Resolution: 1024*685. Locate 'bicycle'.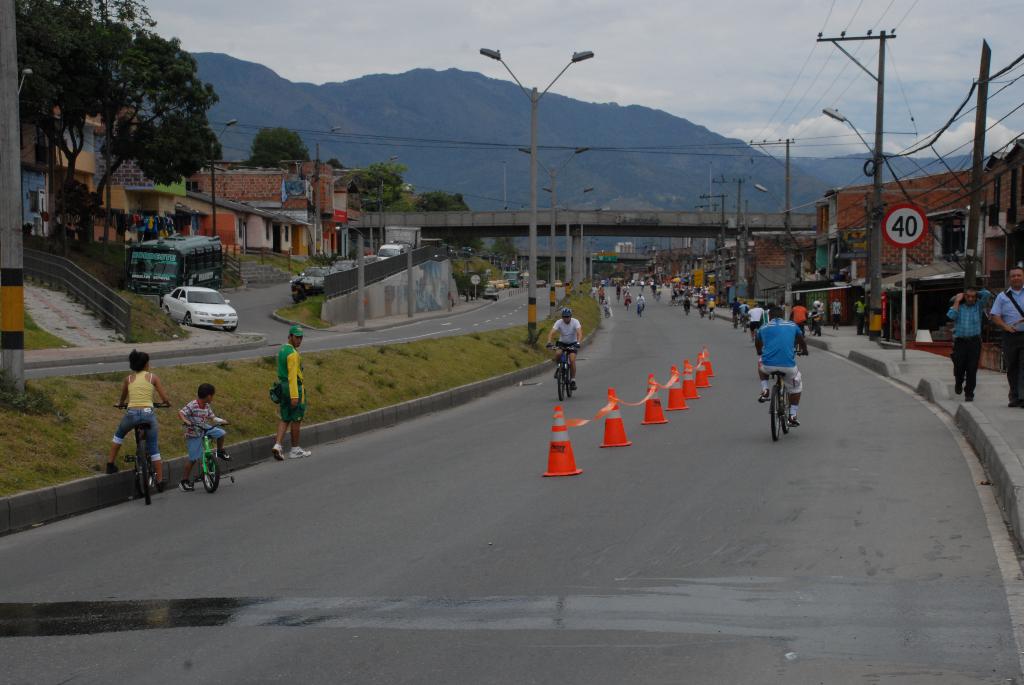
l=114, t=398, r=173, b=504.
